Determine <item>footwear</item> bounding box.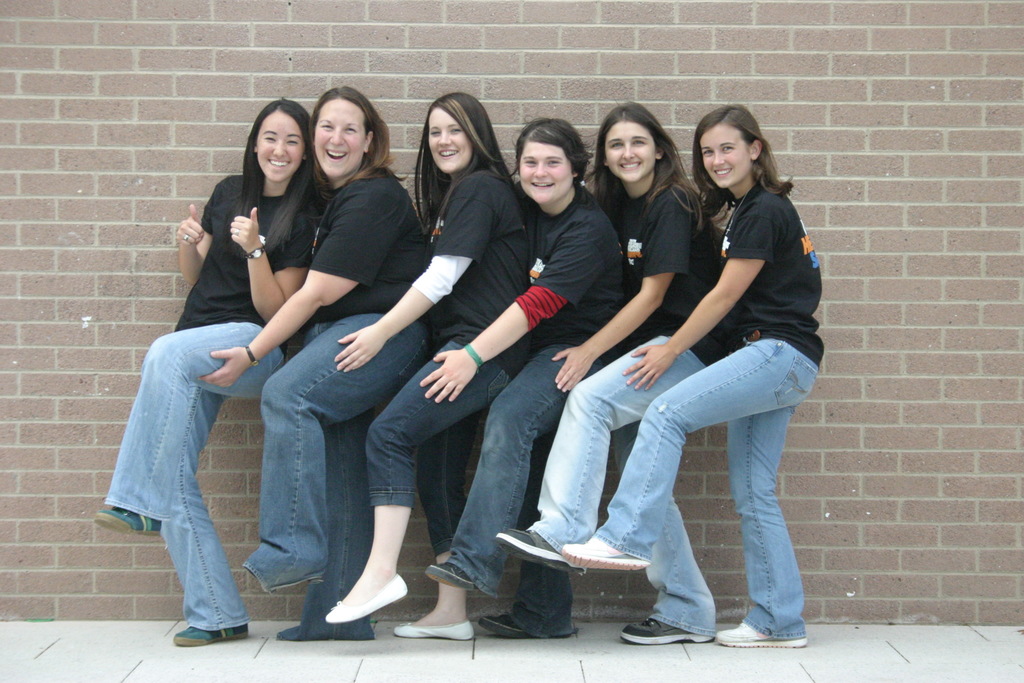
Determined: (x1=94, y1=505, x2=168, y2=537).
